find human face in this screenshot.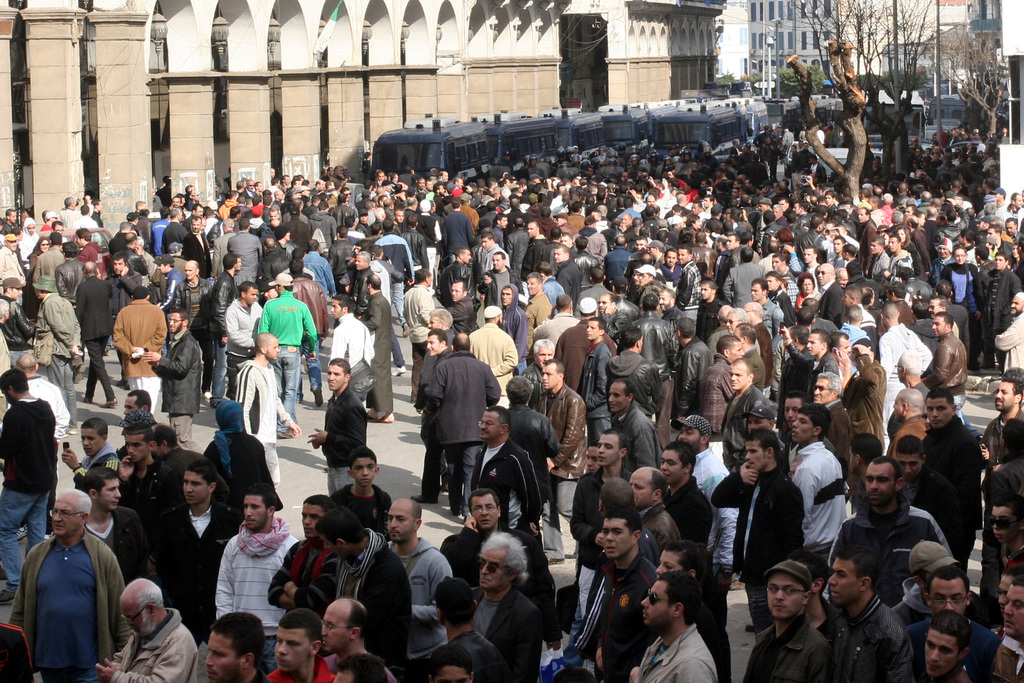
The bounding box for human face is [538, 343, 555, 370].
